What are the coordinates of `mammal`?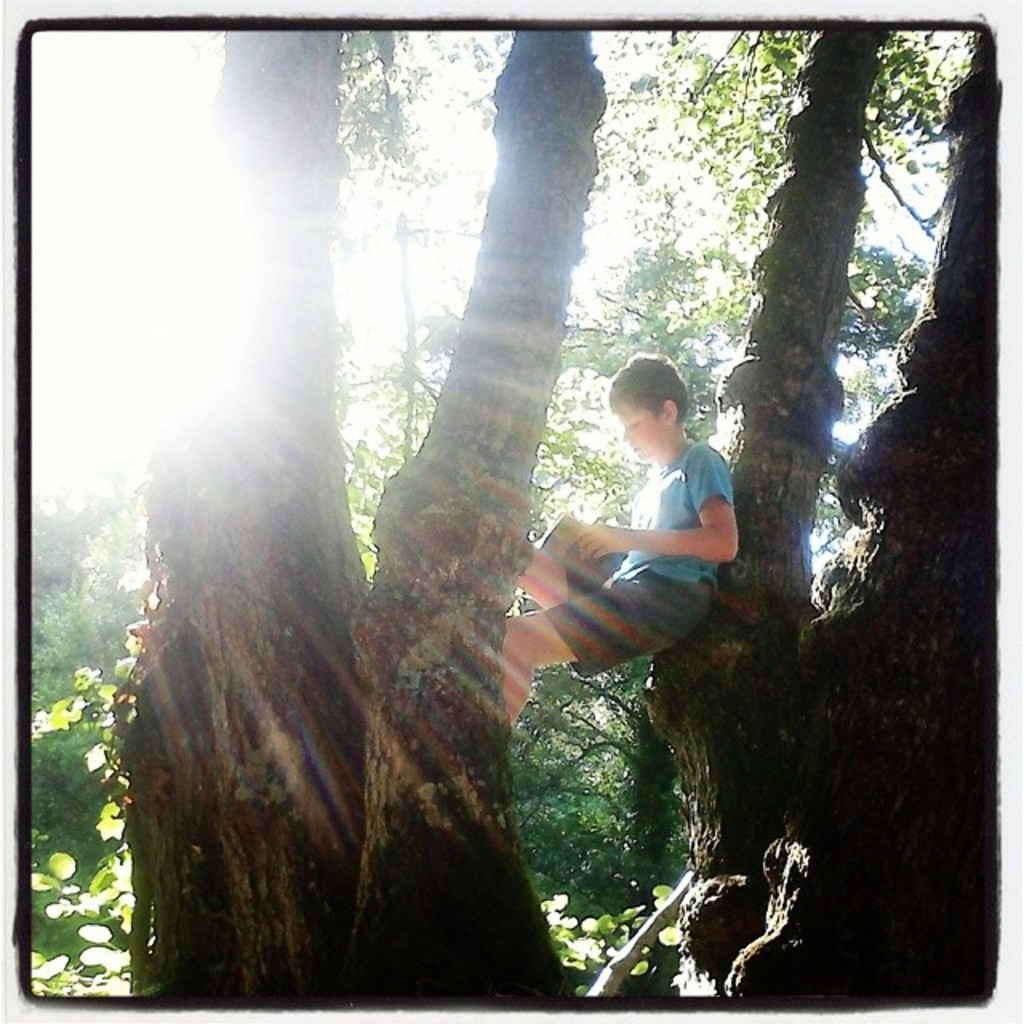
[x1=501, y1=366, x2=760, y2=701].
